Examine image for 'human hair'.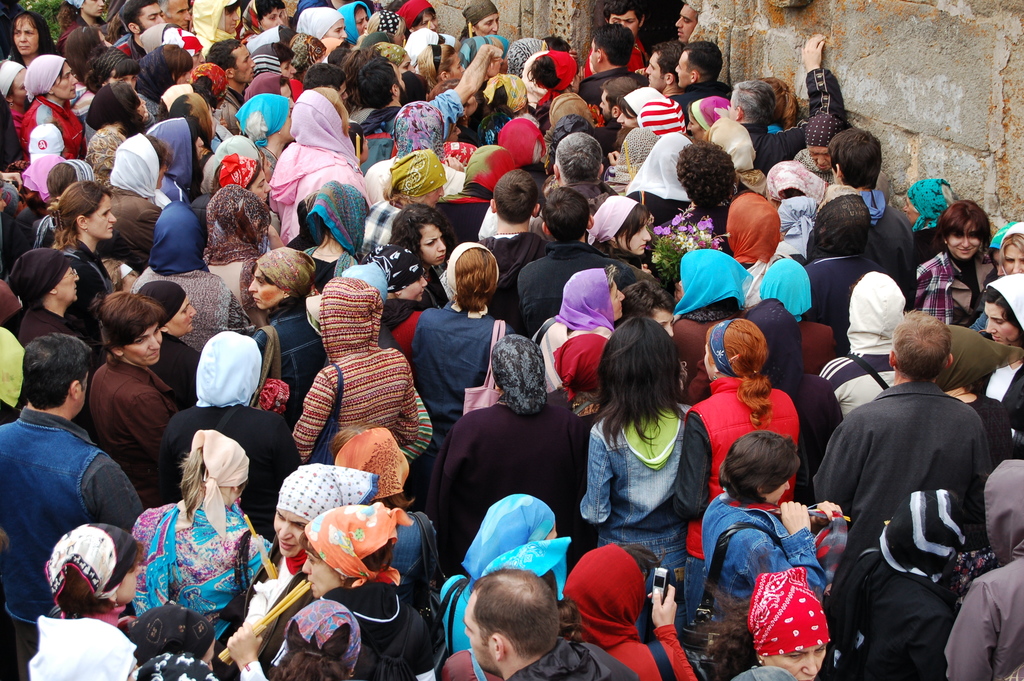
Examination result: l=125, t=539, r=150, b=575.
